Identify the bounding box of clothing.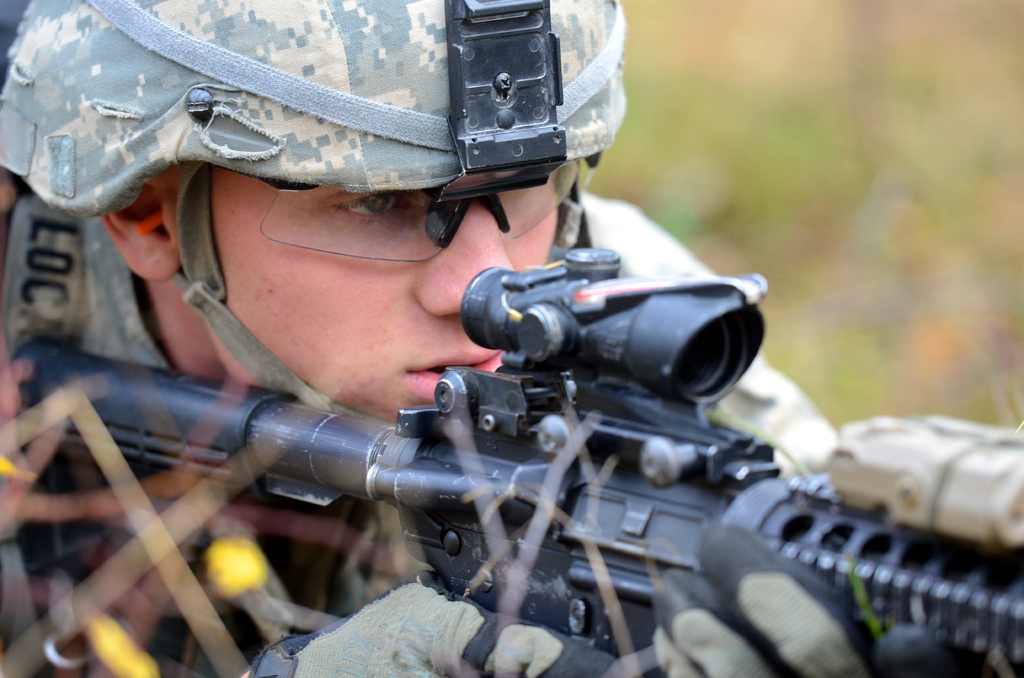
0/187/835/677.
